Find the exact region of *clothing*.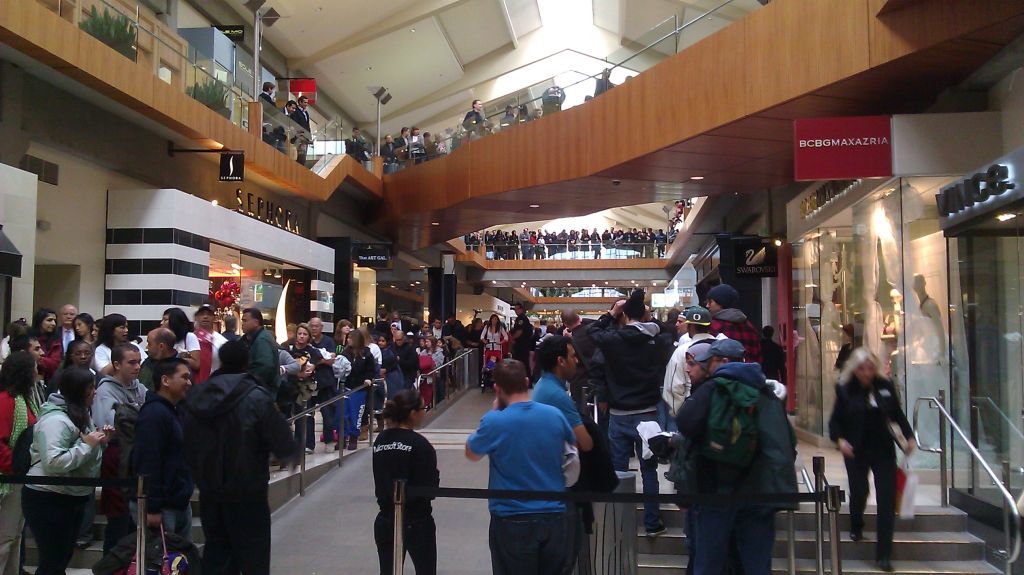
Exact region: (left=489, top=325, right=508, bottom=377).
